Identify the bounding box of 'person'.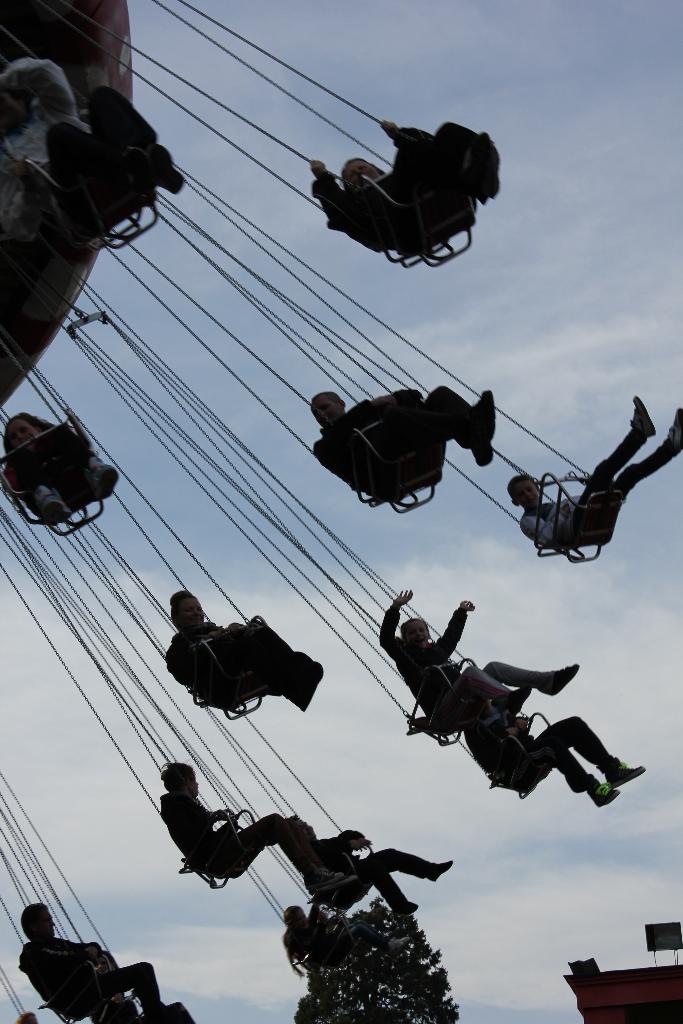
locate(156, 750, 347, 884).
